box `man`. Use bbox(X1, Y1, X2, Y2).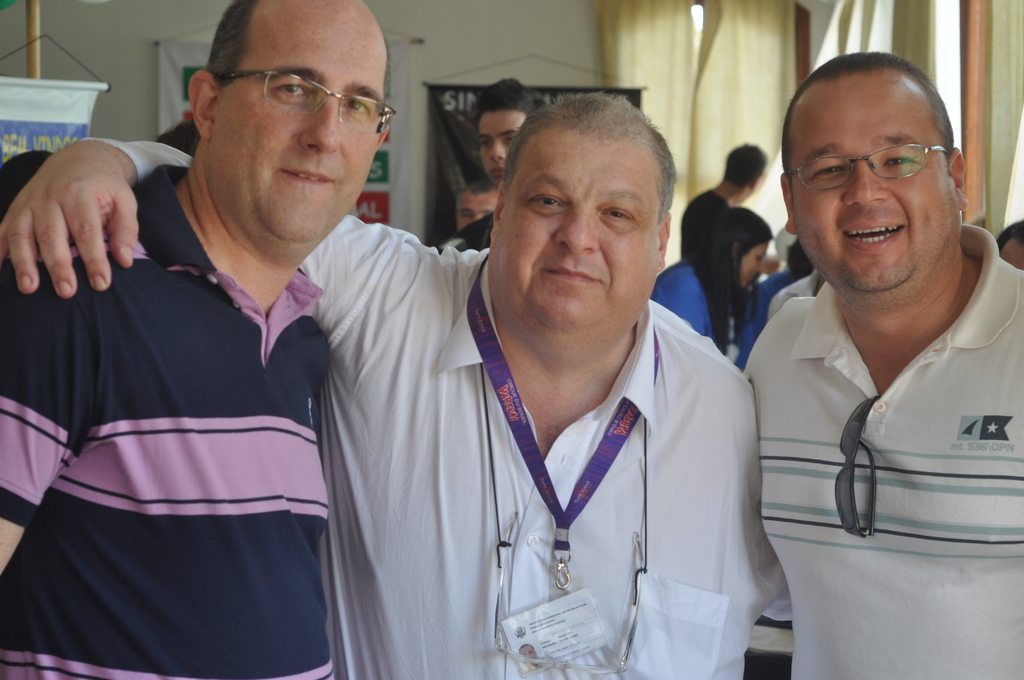
bbox(724, 46, 1023, 650).
